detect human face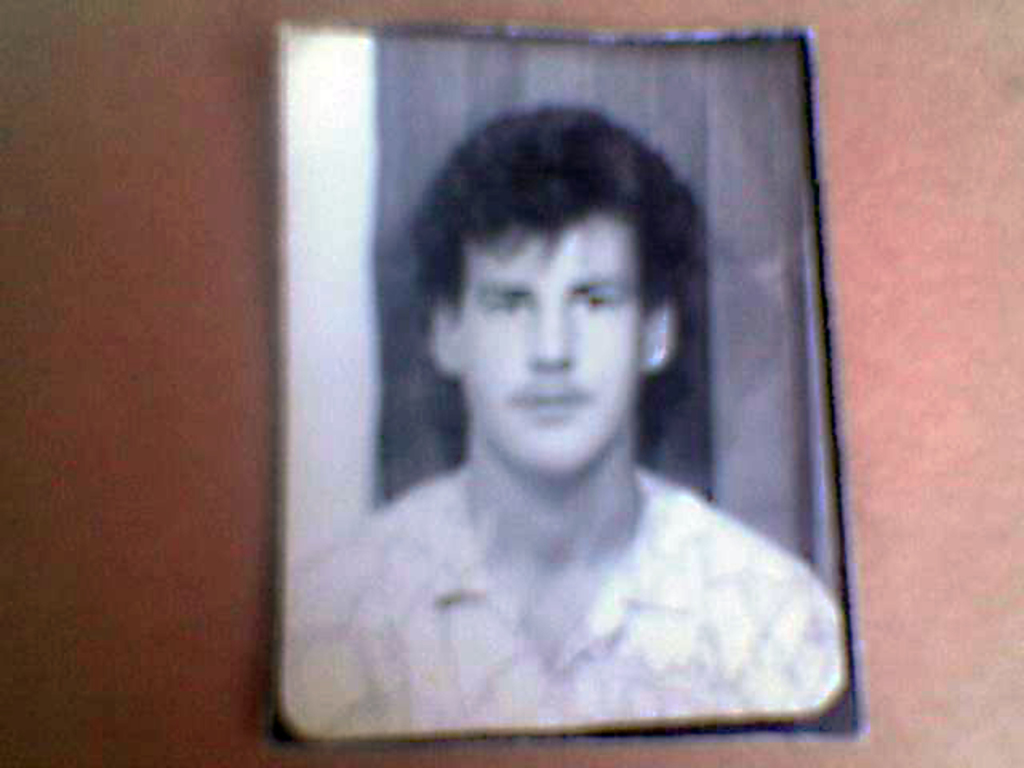
<box>451,205,638,482</box>
